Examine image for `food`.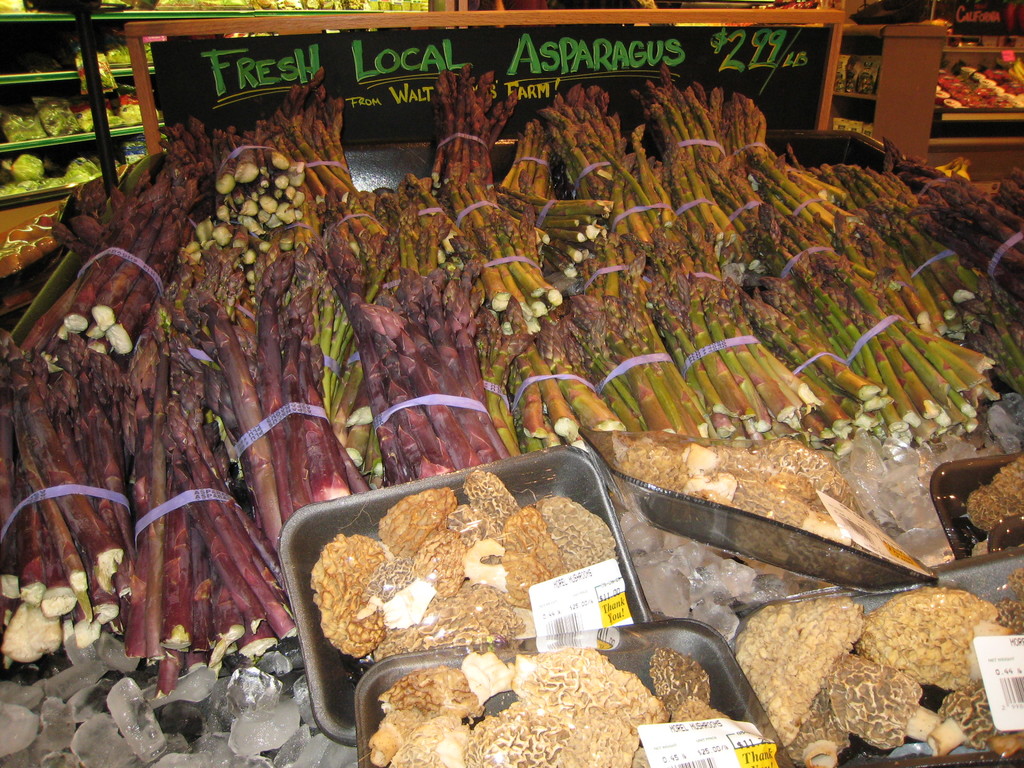
Examination result: crop(968, 458, 1022, 557).
